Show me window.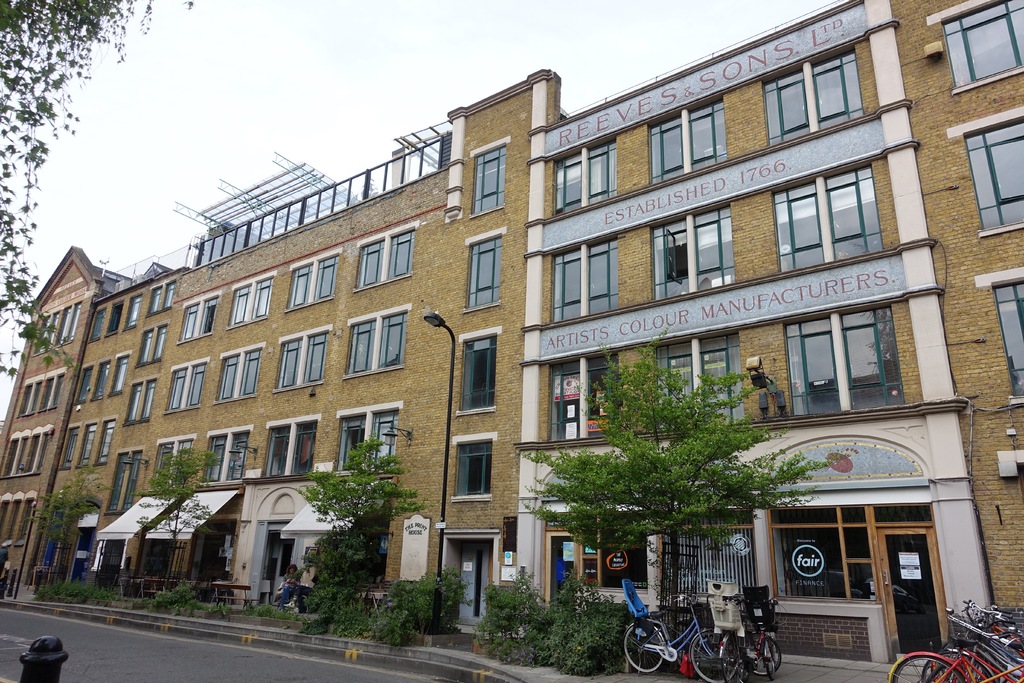
window is here: left=286, top=249, right=341, bottom=311.
